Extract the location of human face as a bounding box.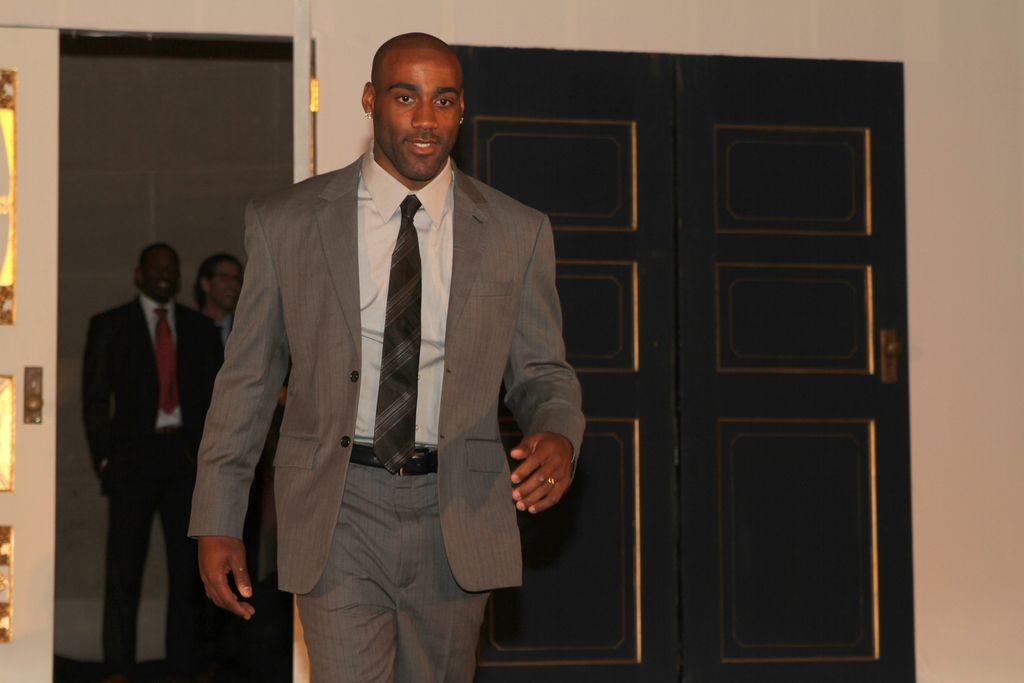
detection(206, 261, 237, 306).
